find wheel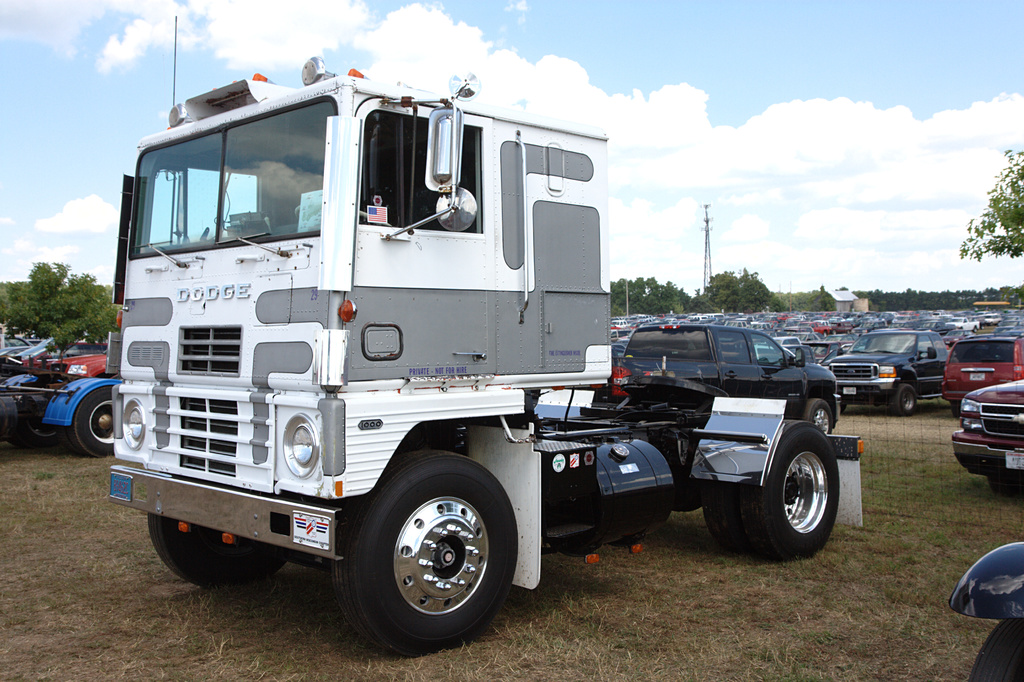
[left=147, top=514, right=285, bottom=582]
